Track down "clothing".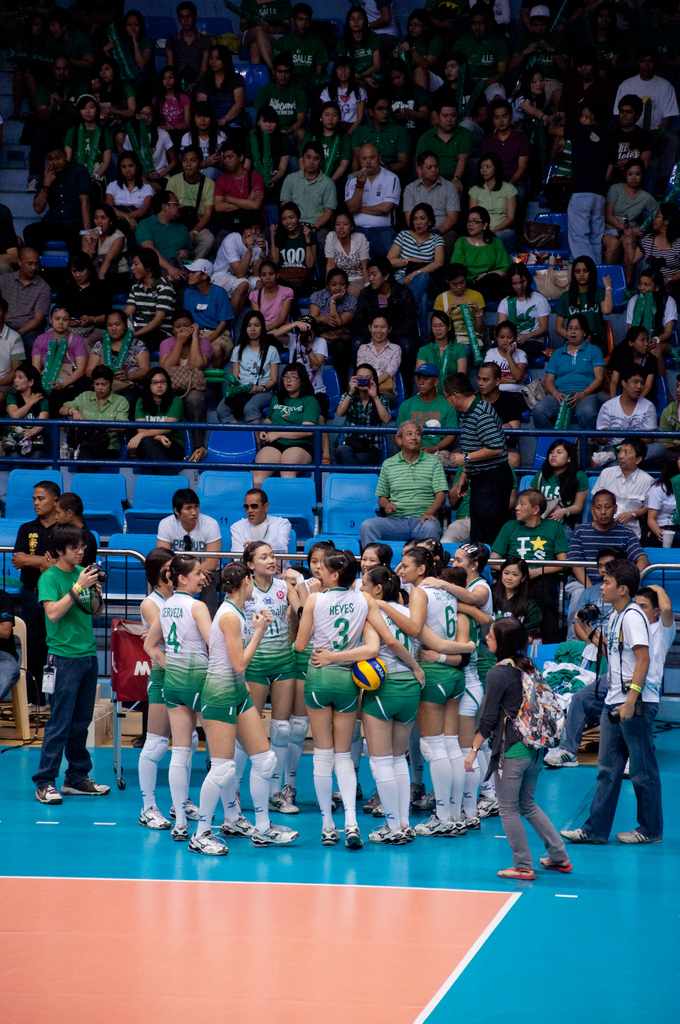
Tracked to detection(281, 173, 334, 221).
